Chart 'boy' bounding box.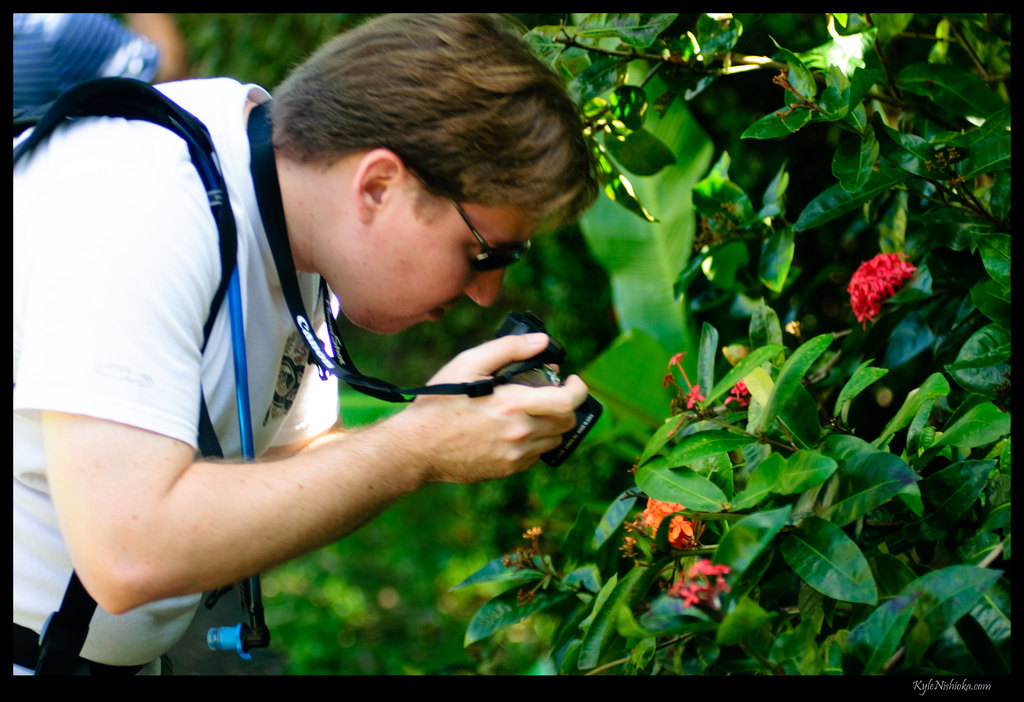
Charted: Rect(11, 13, 593, 687).
